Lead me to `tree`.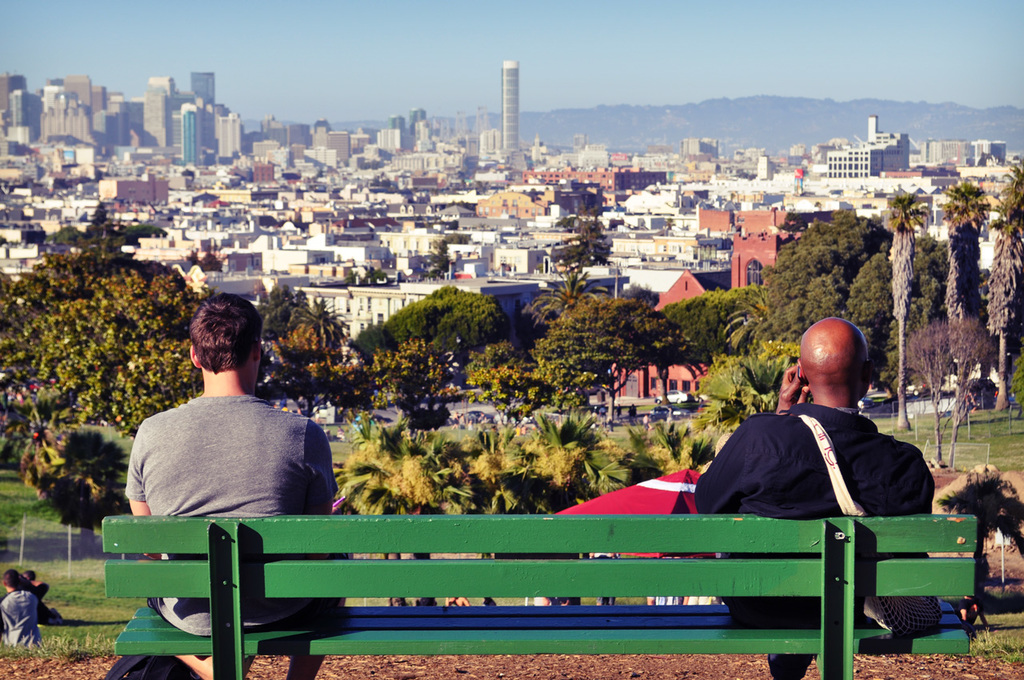
Lead to 462/342/541/378.
